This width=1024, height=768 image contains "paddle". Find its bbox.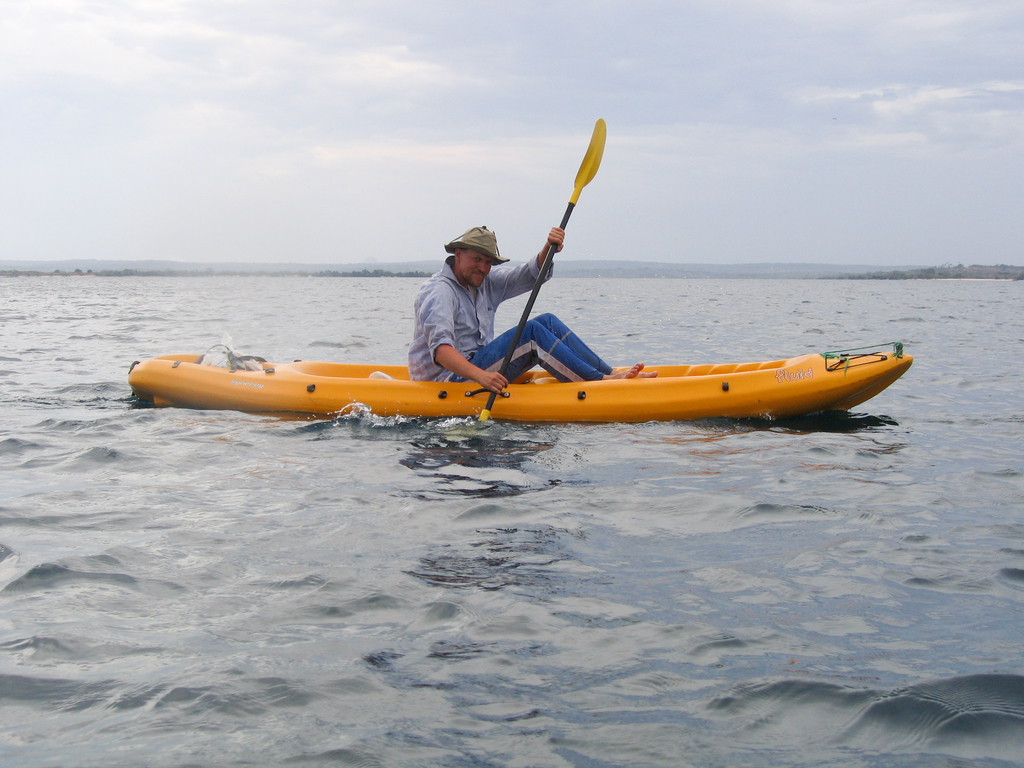
477,117,608,422.
